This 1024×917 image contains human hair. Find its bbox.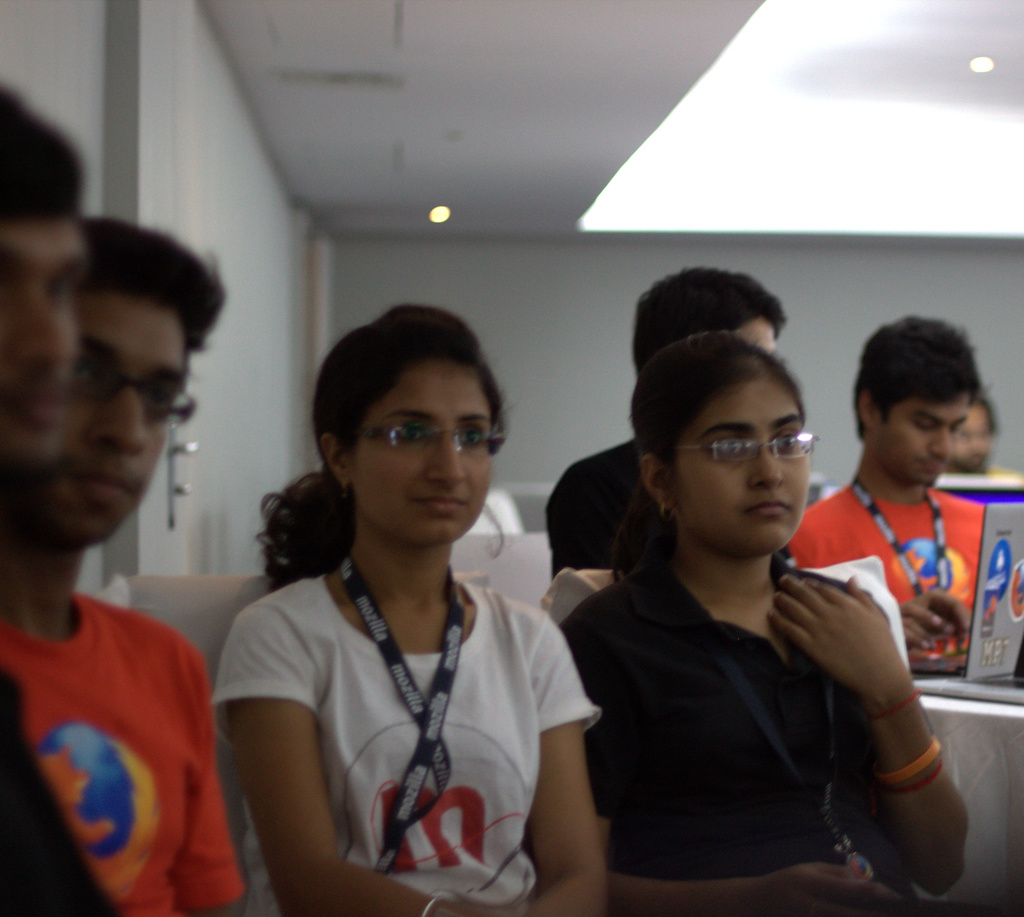
Rect(973, 394, 999, 437).
